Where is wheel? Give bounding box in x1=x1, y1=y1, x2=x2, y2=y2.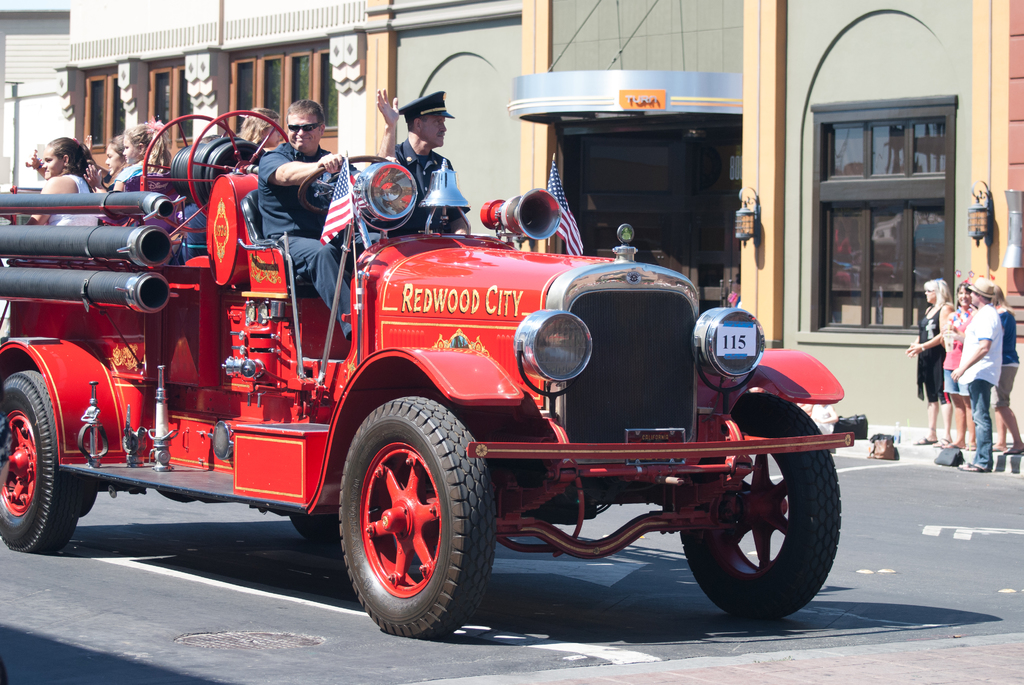
x1=335, y1=412, x2=473, y2=627.
